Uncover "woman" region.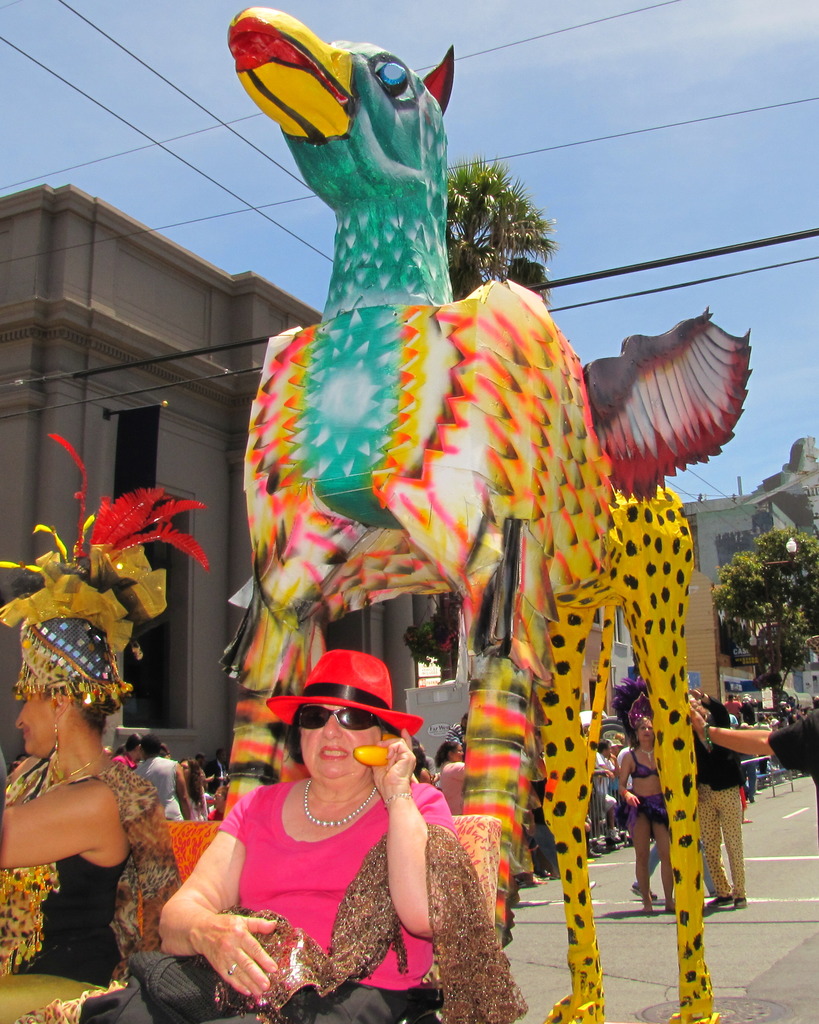
Uncovered: locate(608, 676, 677, 914).
